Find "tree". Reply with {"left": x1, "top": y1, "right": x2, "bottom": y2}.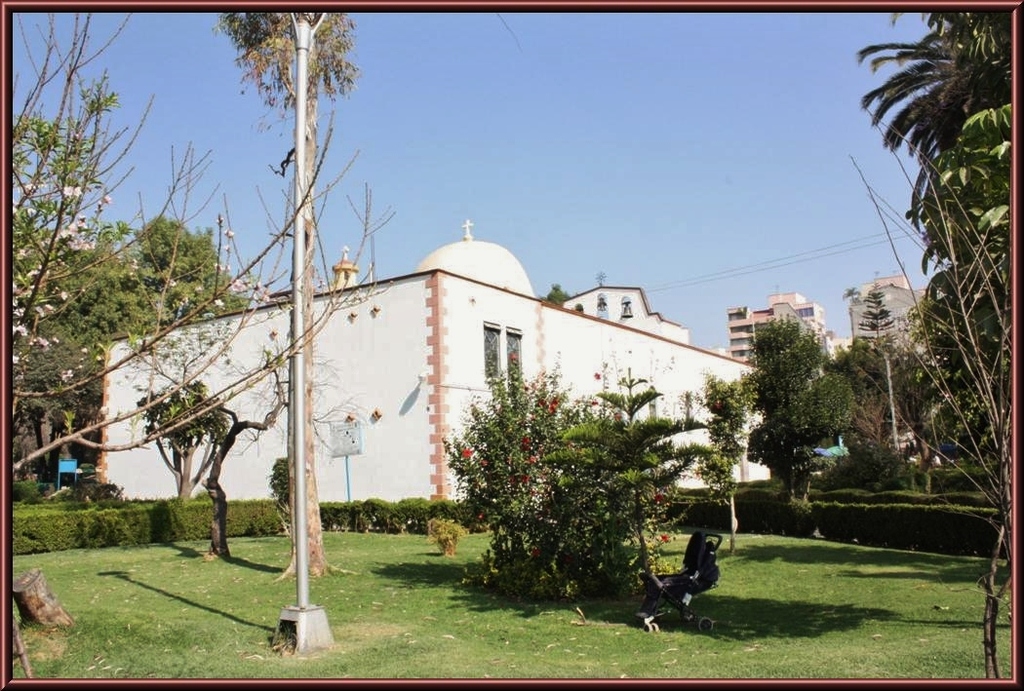
{"left": 125, "top": 377, "right": 241, "bottom": 503}.
